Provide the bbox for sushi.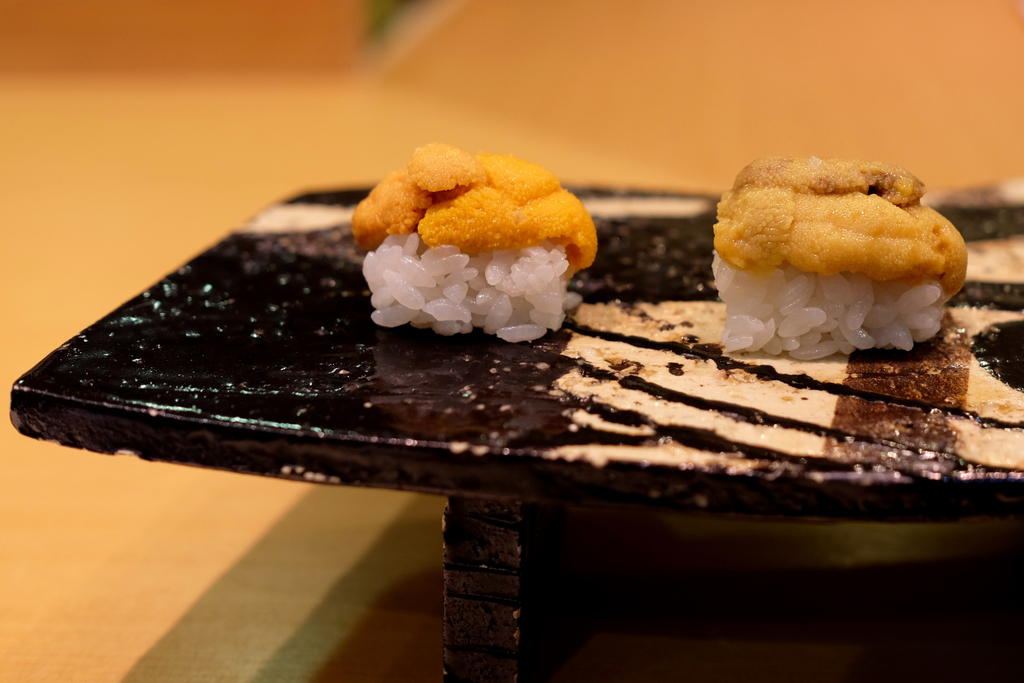
bbox=(341, 149, 600, 347).
